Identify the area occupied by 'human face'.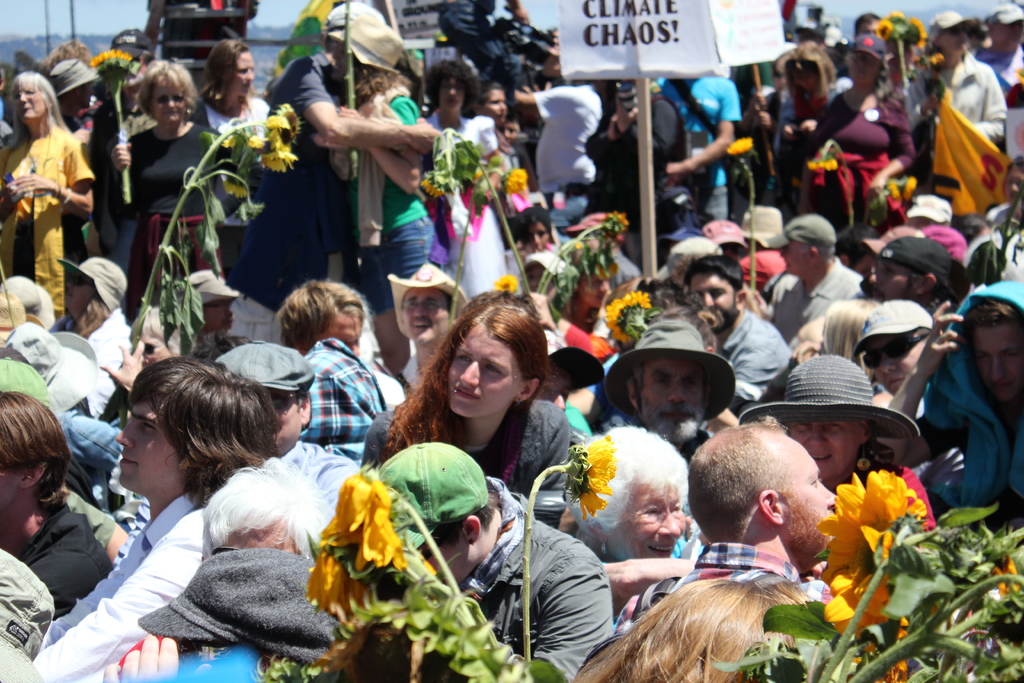
Area: Rect(641, 349, 703, 441).
